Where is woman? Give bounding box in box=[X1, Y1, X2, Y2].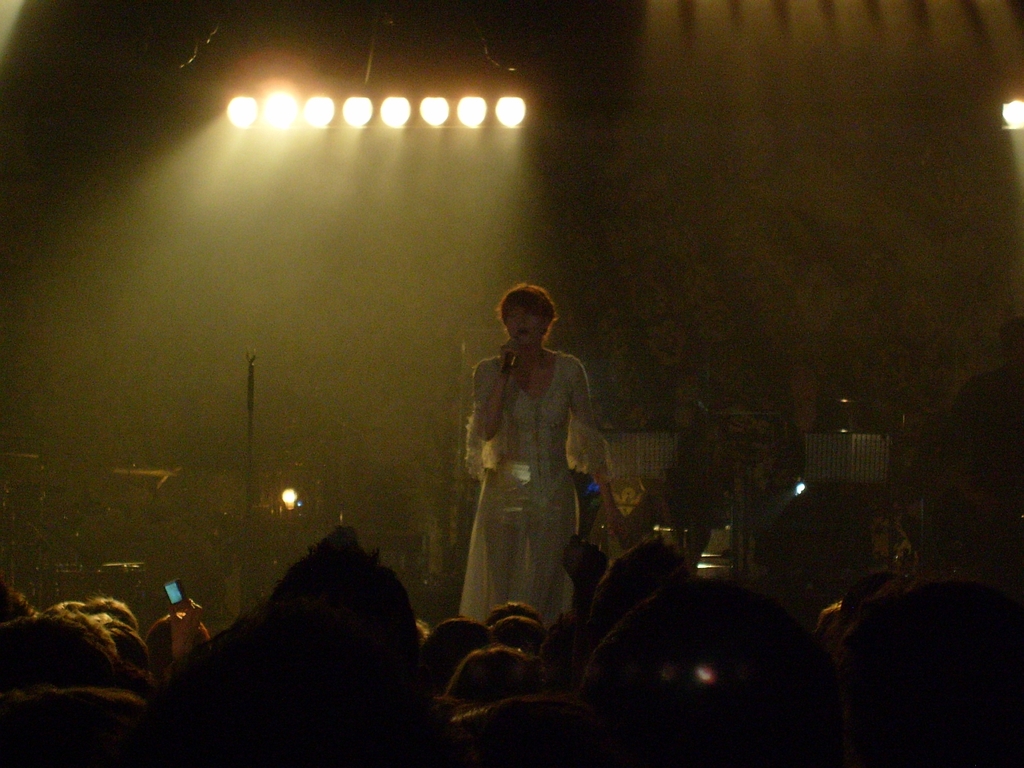
box=[447, 271, 618, 654].
